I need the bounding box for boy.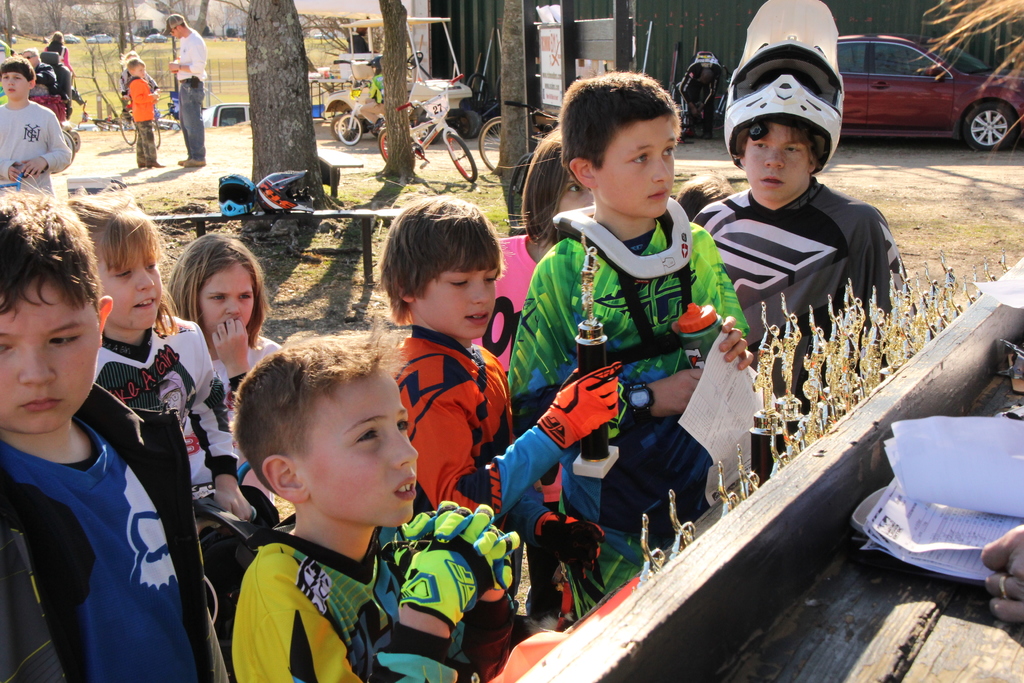
Here it is: bbox=[0, 59, 76, 210].
